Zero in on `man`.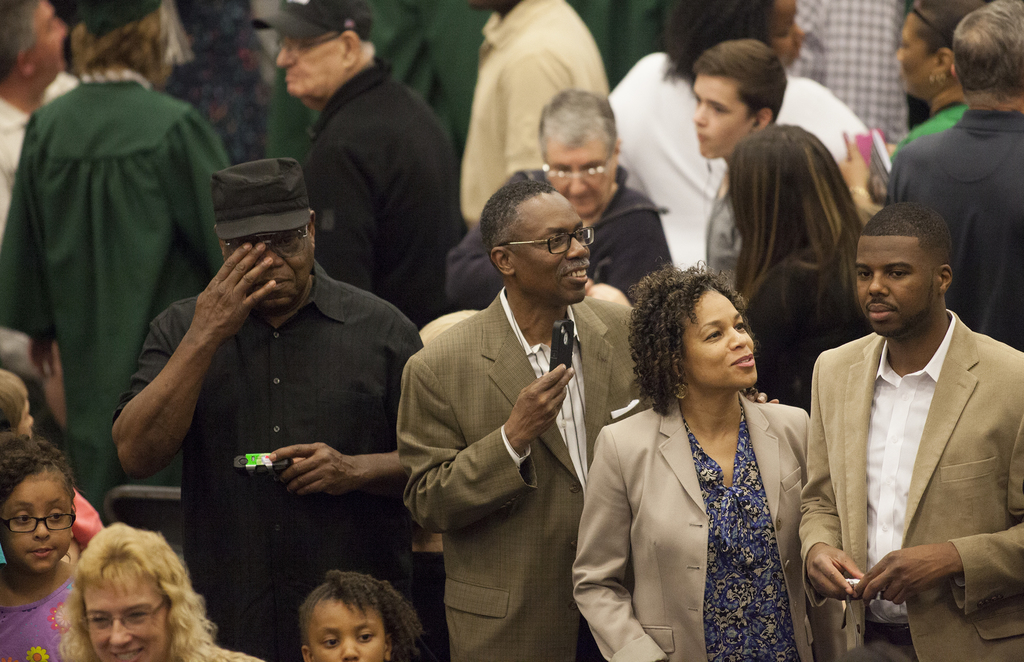
Zeroed in: 786 164 1023 661.
